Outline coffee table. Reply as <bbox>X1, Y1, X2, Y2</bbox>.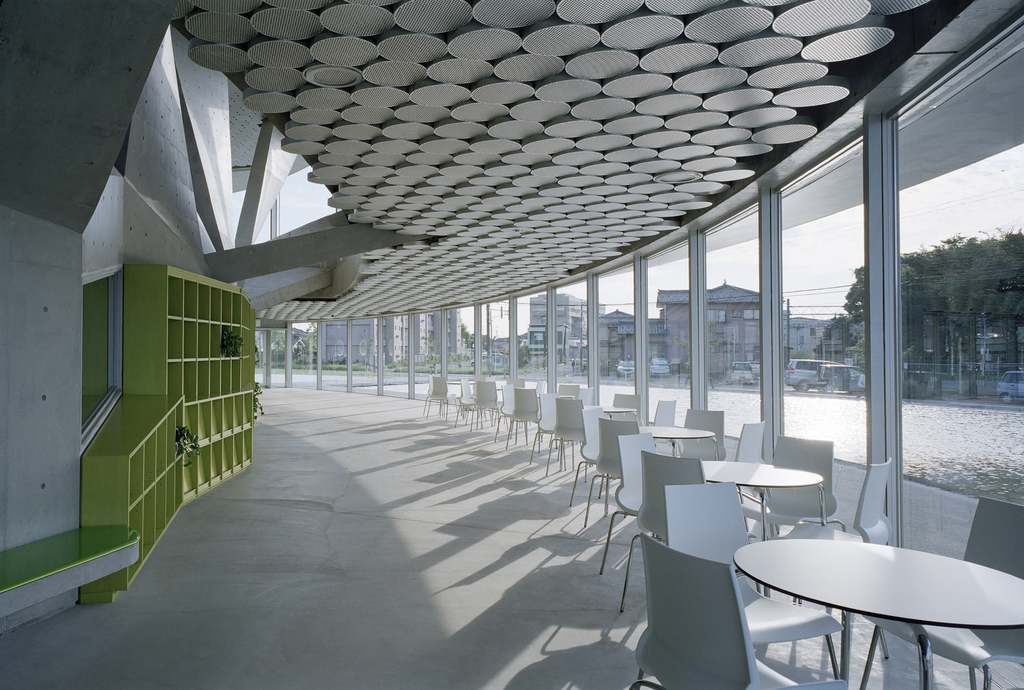
<bbox>689, 461, 831, 550</bbox>.
